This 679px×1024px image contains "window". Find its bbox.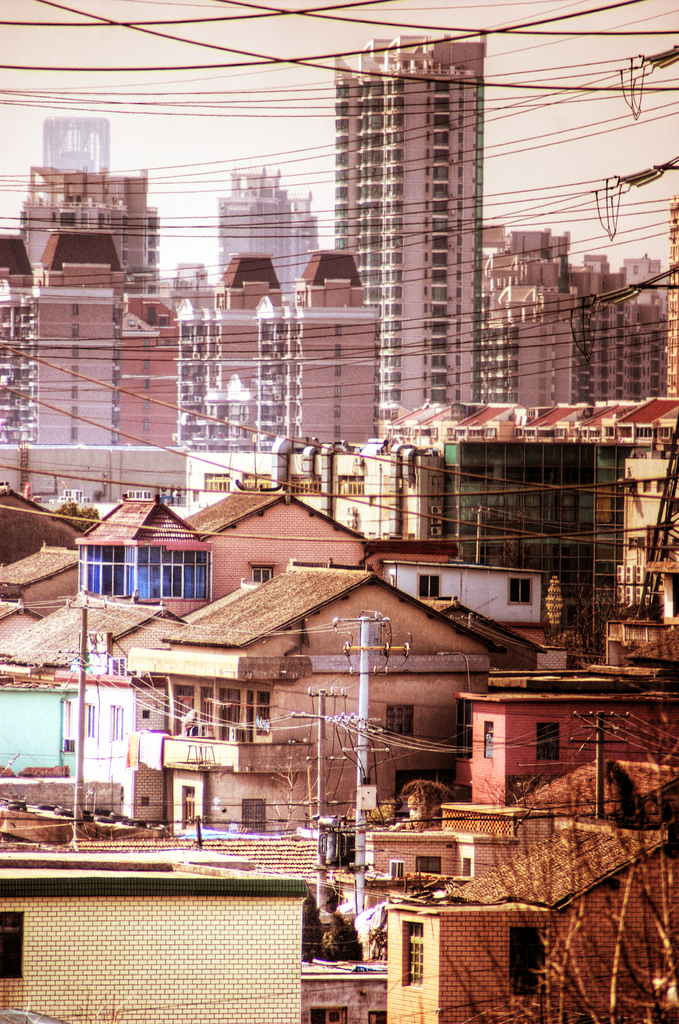
bbox(78, 520, 228, 621).
